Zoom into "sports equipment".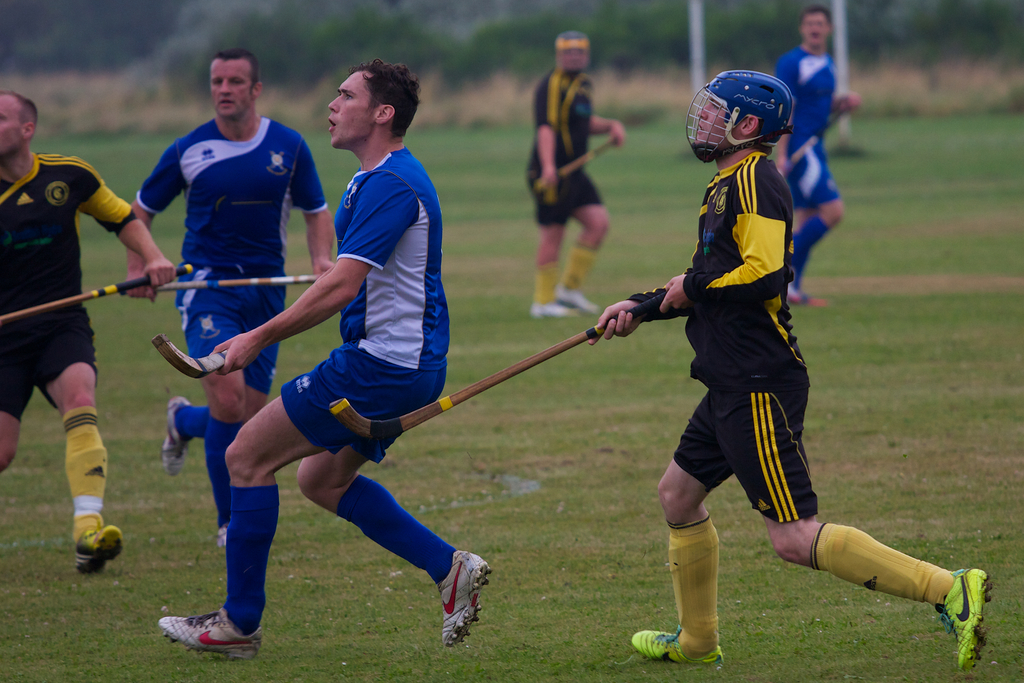
Zoom target: l=685, t=70, r=796, b=168.
